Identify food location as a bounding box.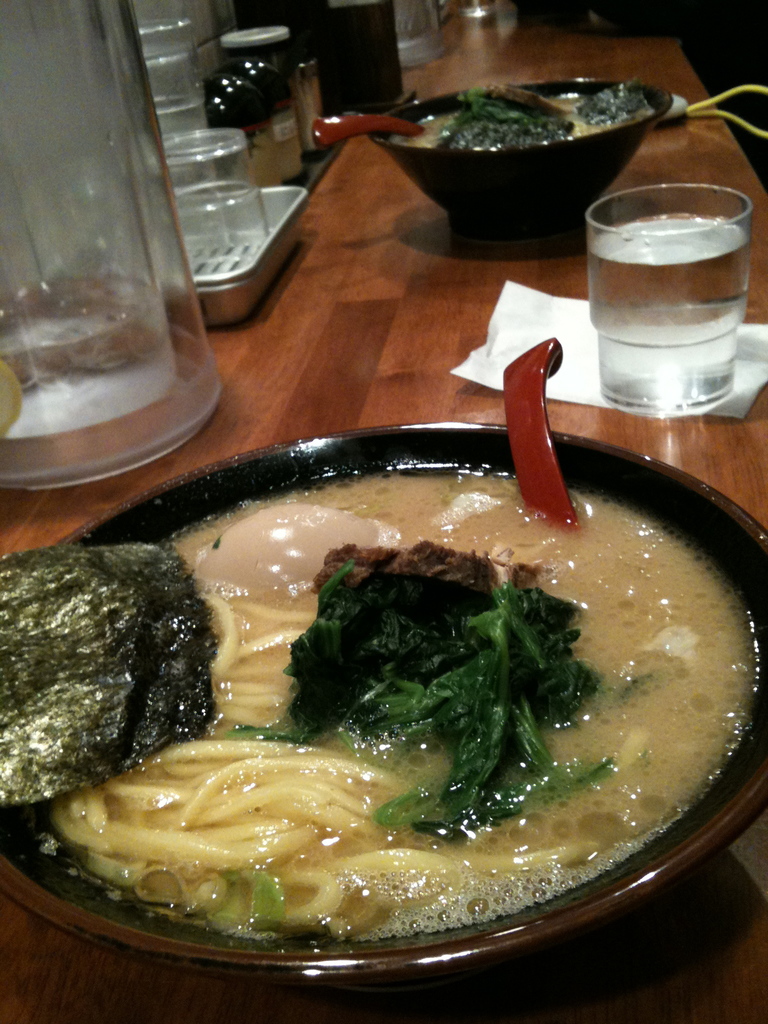
crop(0, 465, 762, 941).
